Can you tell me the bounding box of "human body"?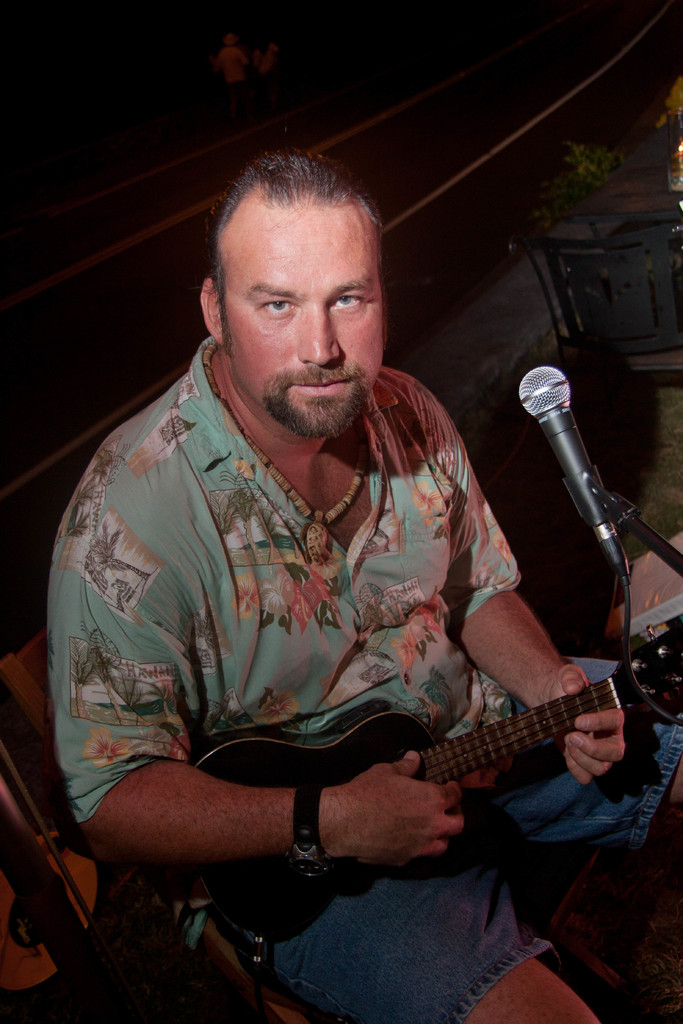
crop(45, 125, 578, 1017).
